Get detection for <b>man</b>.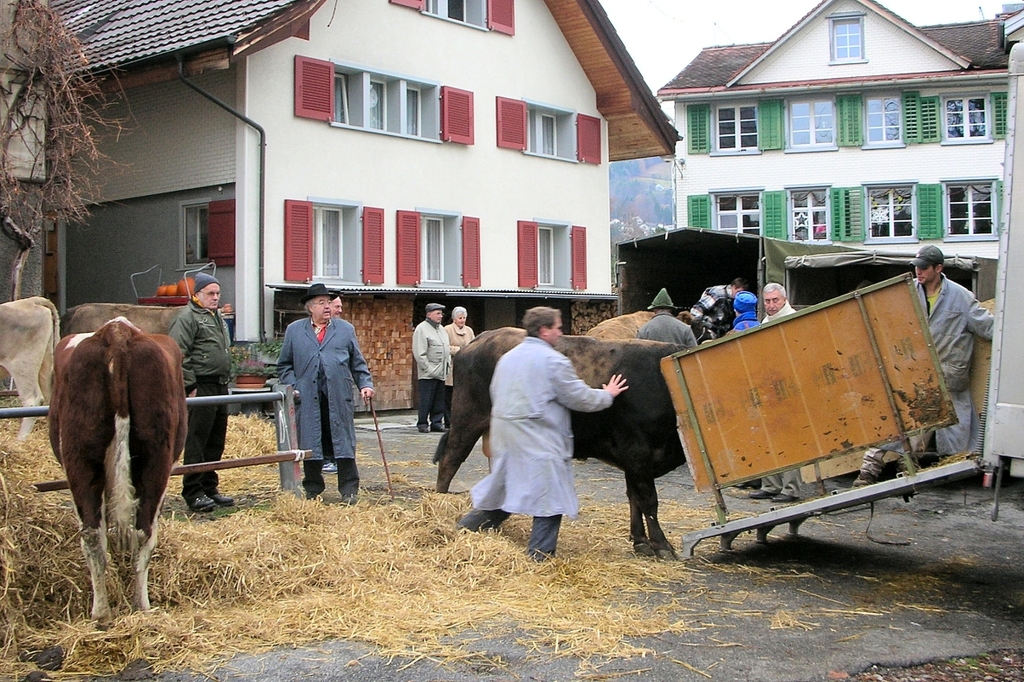
Detection: 412 296 456 436.
